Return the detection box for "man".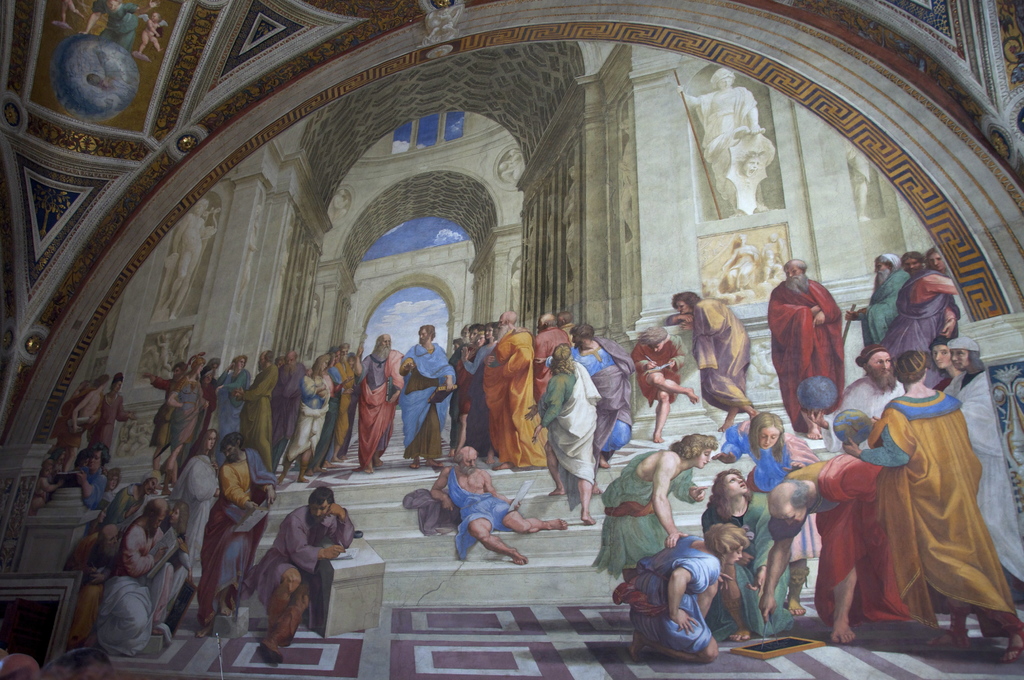
rect(428, 437, 567, 565).
